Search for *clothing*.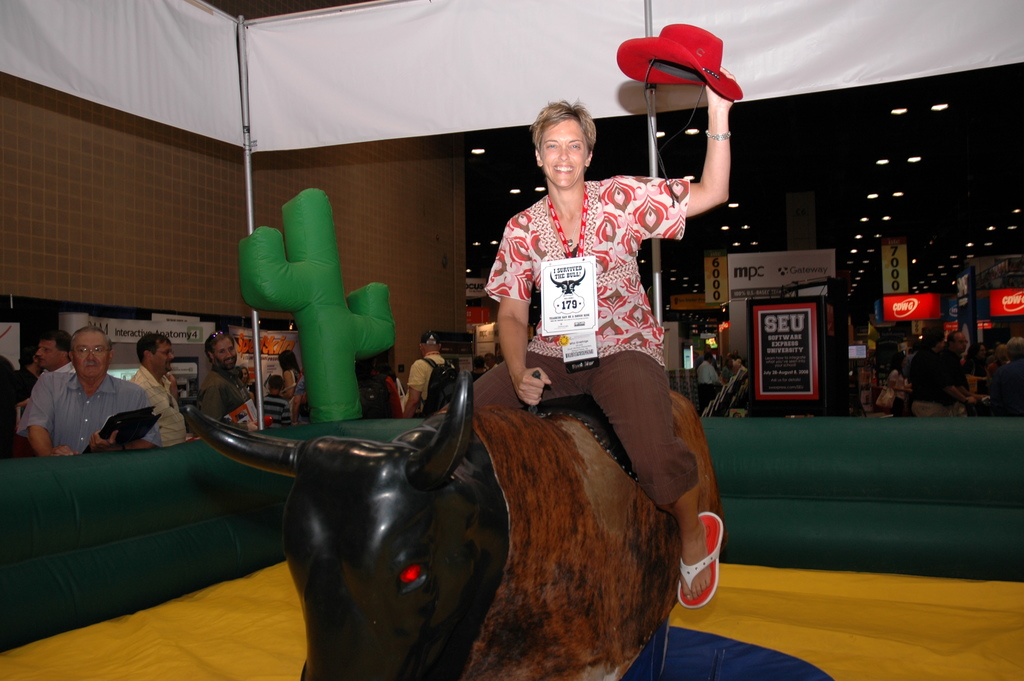
Found at bbox(439, 176, 698, 506).
